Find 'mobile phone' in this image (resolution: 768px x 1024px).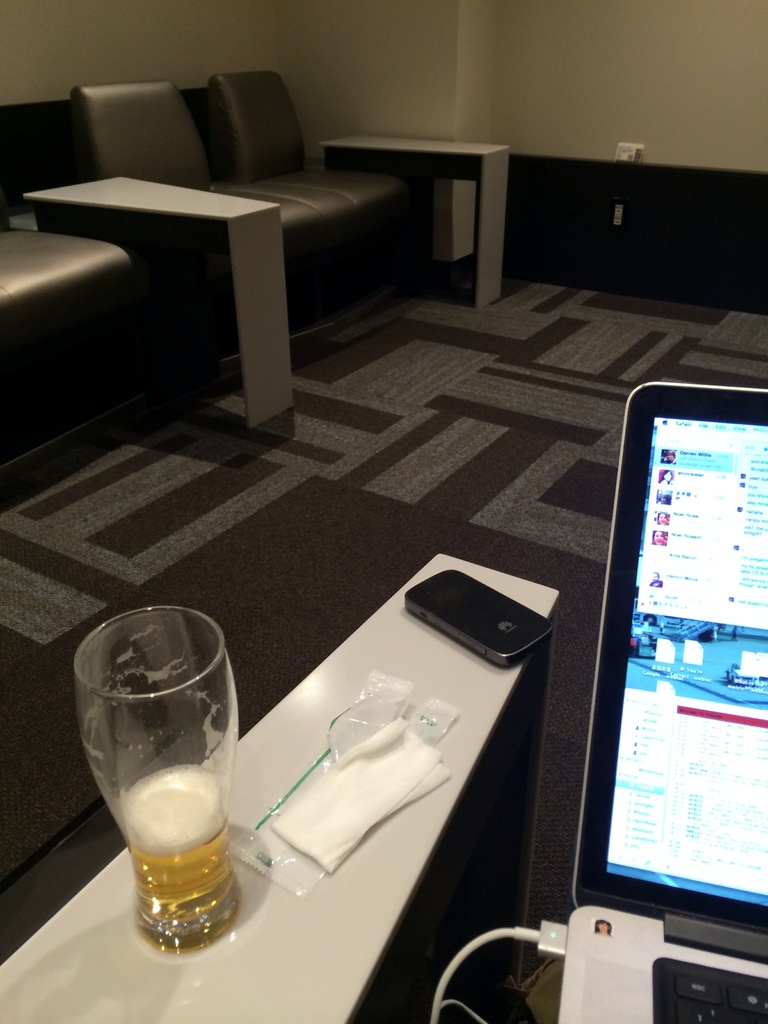
[left=401, top=567, right=555, bottom=667].
